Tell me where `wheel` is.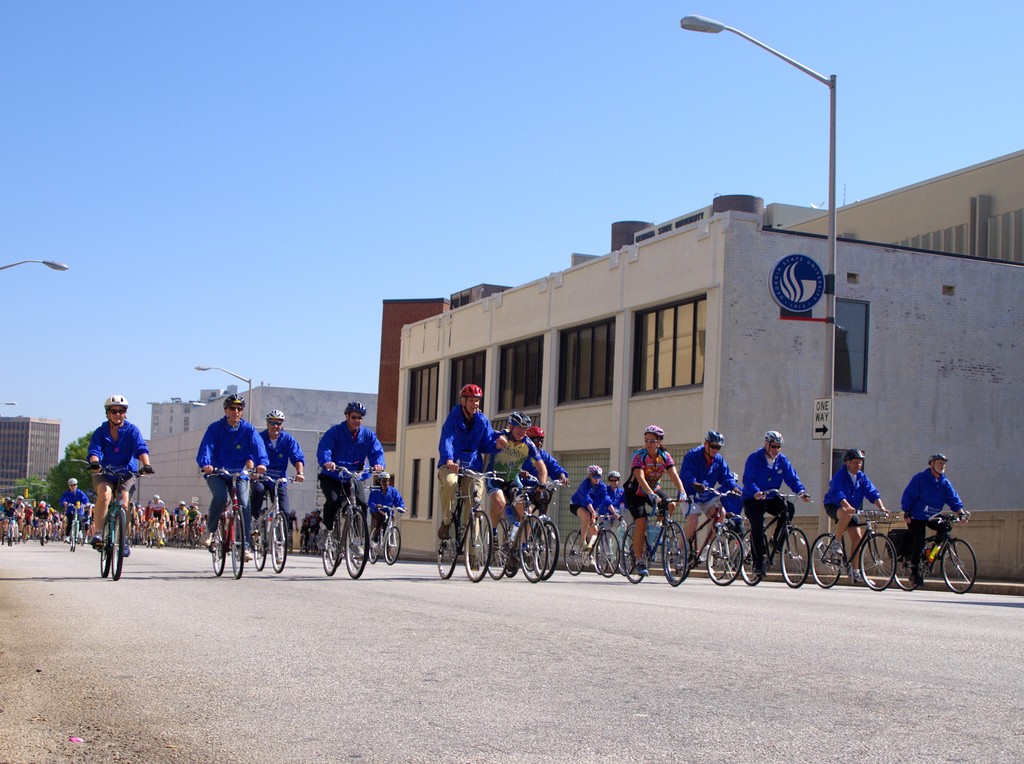
`wheel` is at bbox=[622, 520, 653, 584].
